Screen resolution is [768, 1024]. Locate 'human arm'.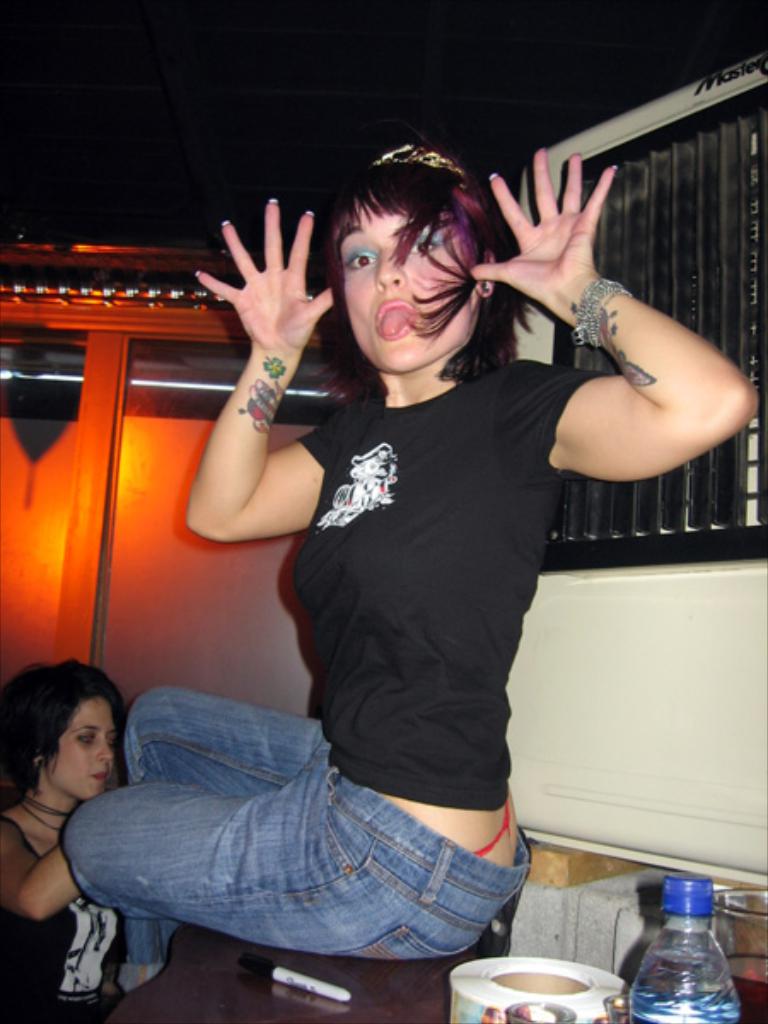
478,142,761,493.
